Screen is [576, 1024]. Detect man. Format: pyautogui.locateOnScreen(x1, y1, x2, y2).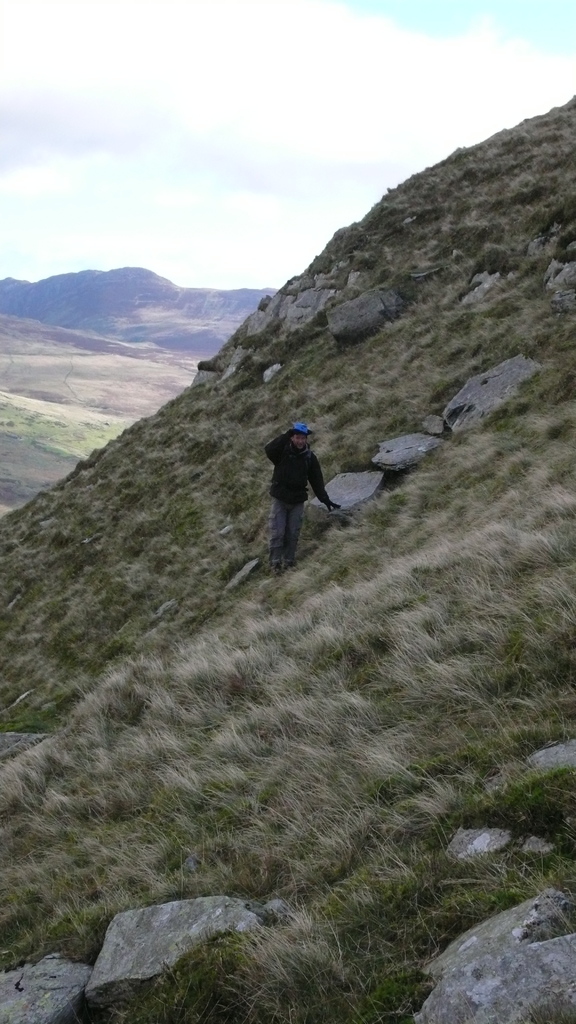
pyautogui.locateOnScreen(251, 420, 347, 565).
